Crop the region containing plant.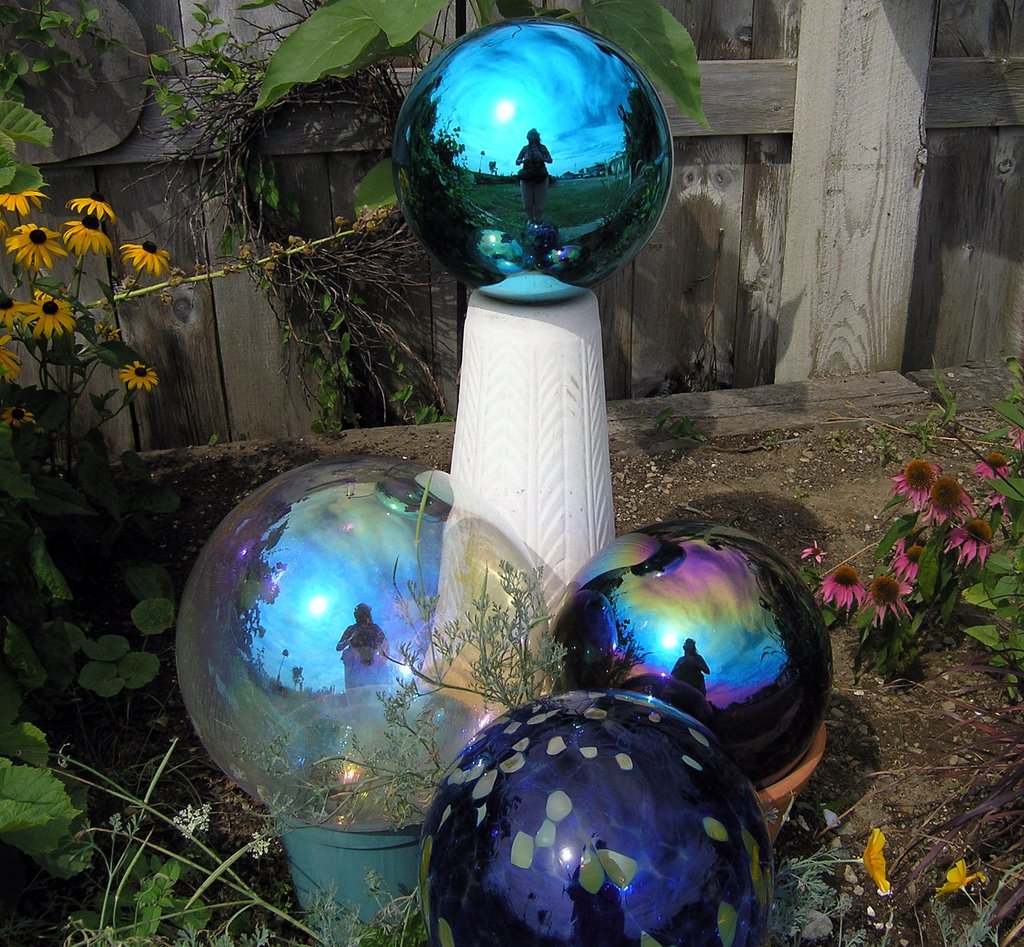
Crop region: detection(6, 13, 119, 154).
